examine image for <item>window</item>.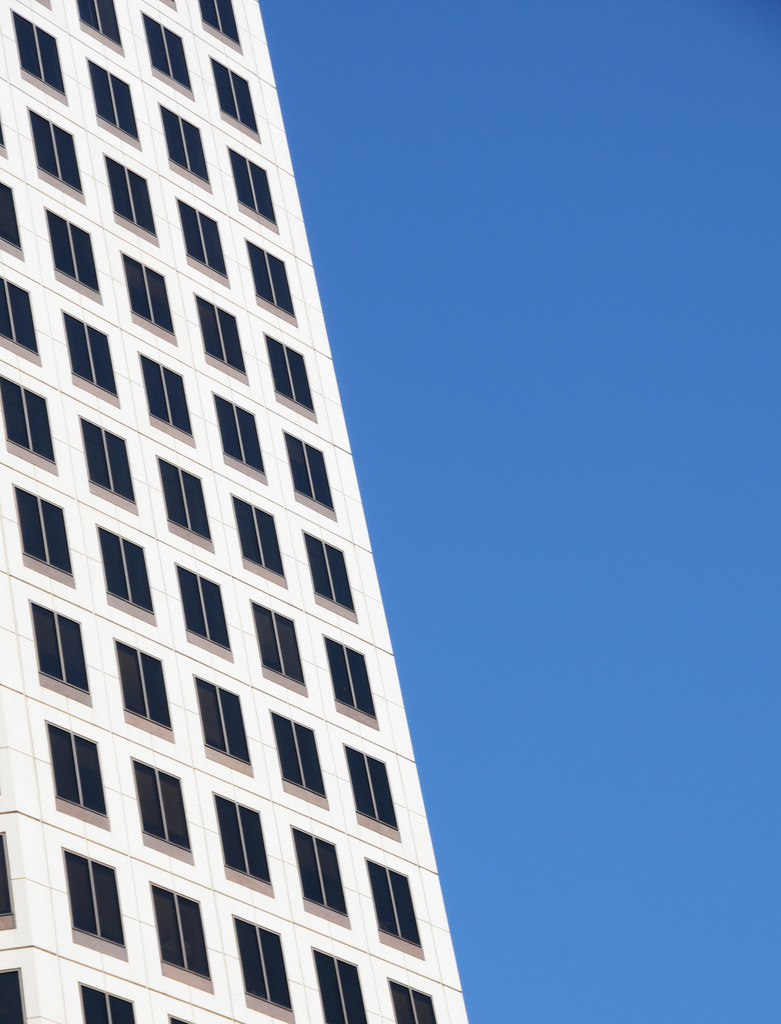
Examination result: [x1=56, y1=847, x2=127, y2=964].
